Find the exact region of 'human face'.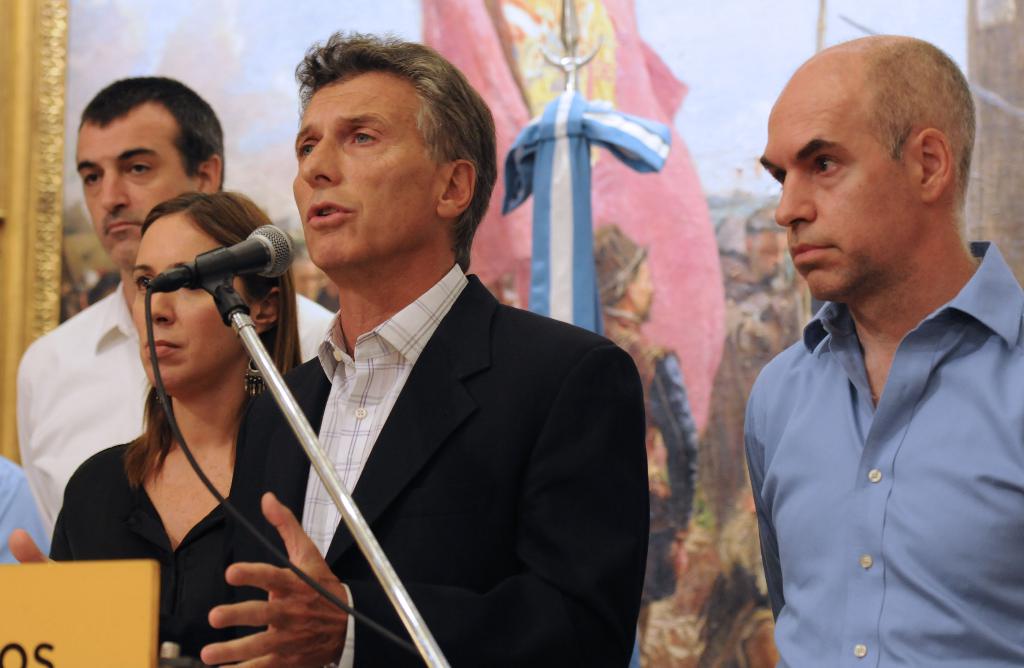
Exact region: 293, 65, 438, 268.
